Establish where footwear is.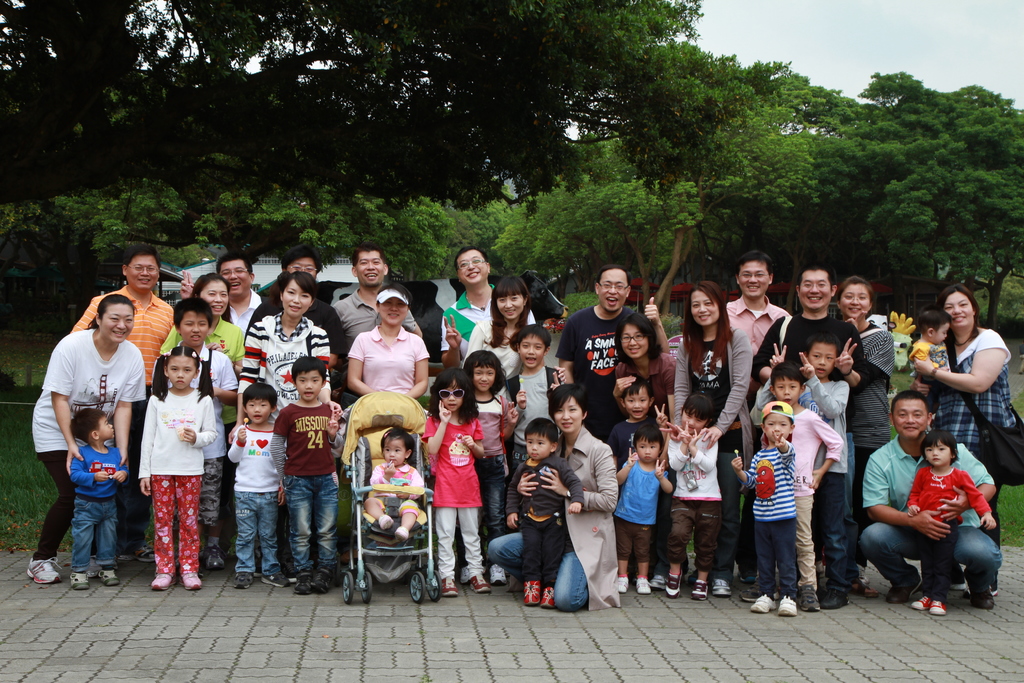
Established at bbox=(488, 563, 507, 582).
